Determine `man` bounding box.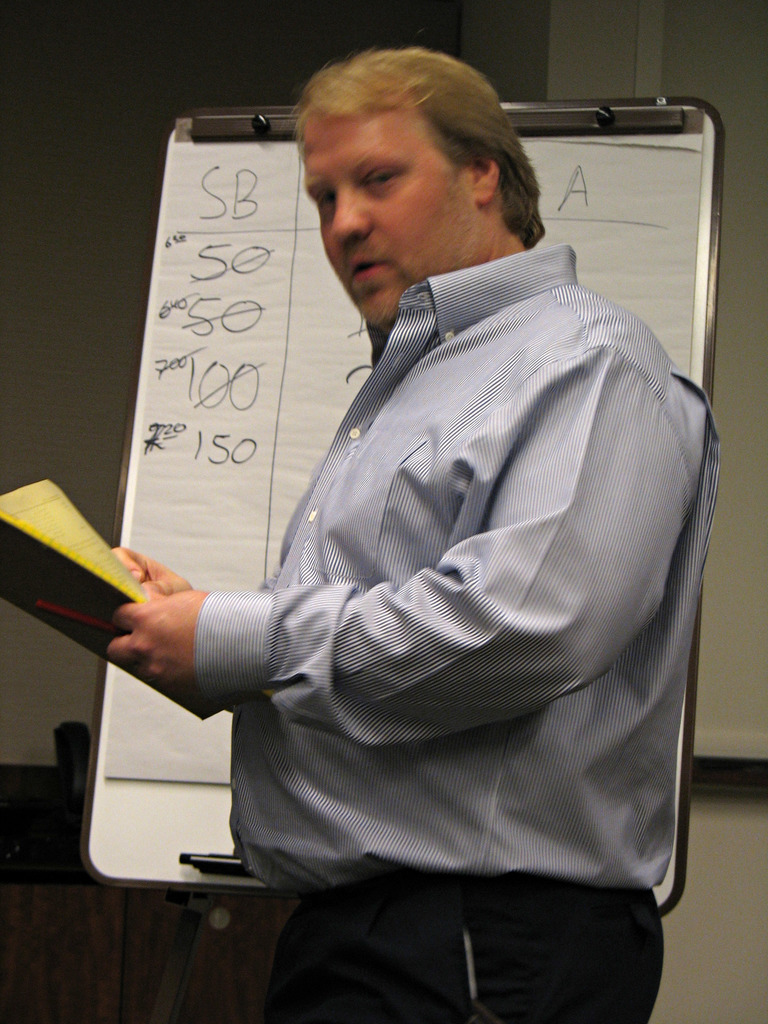
Determined: 109,61,719,1020.
